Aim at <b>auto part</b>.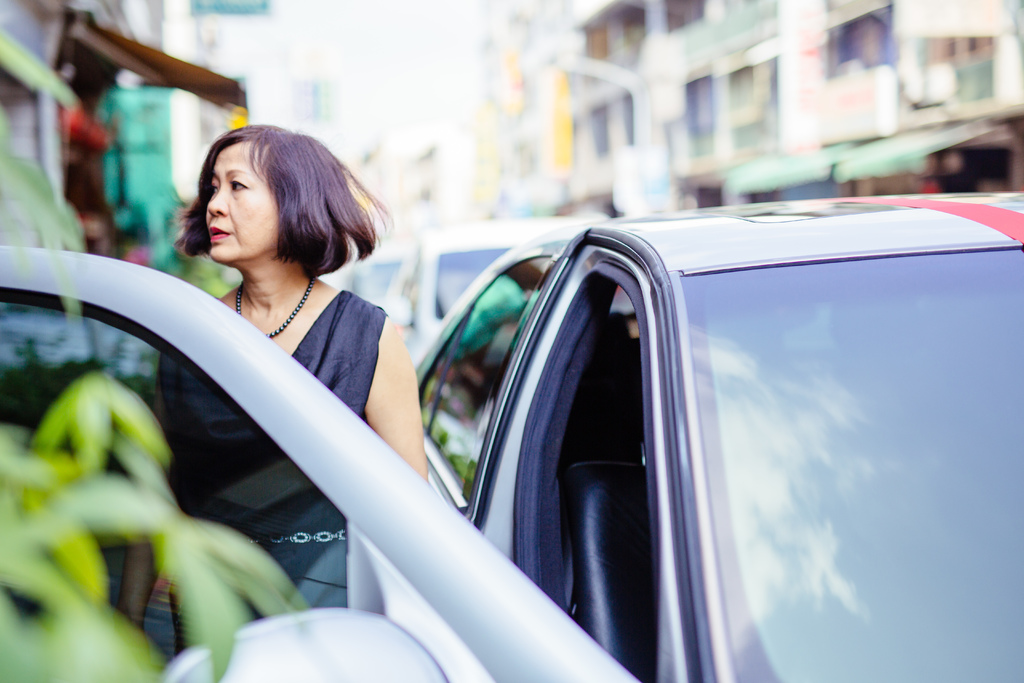
Aimed at rect(693, 249, 1020, 682).
